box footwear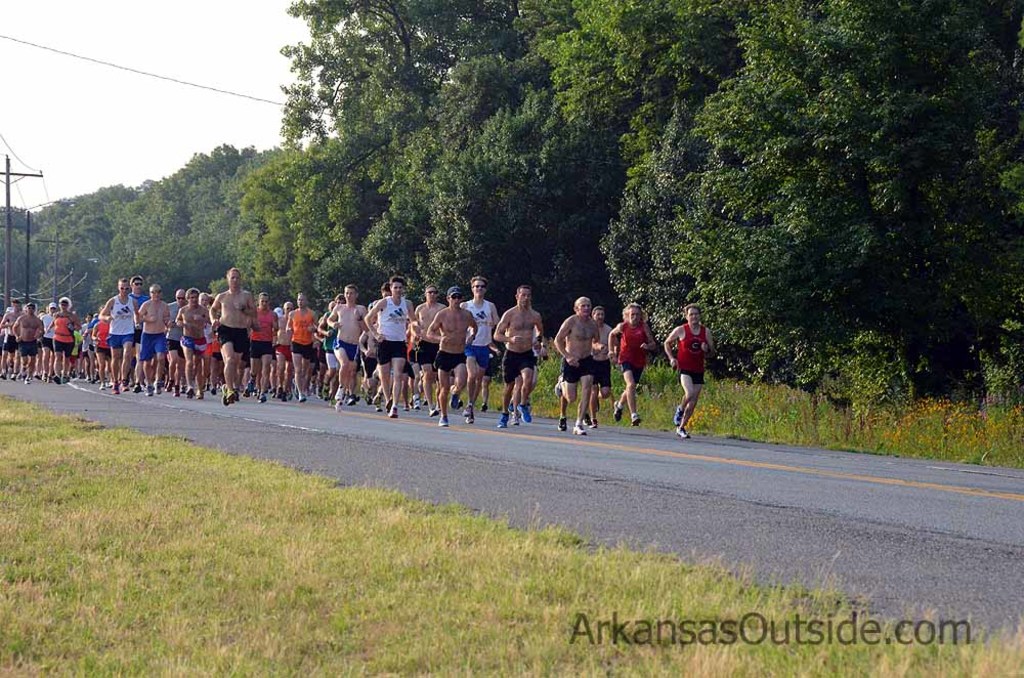
<bbox>524, 406, 531, 416</bbox>
